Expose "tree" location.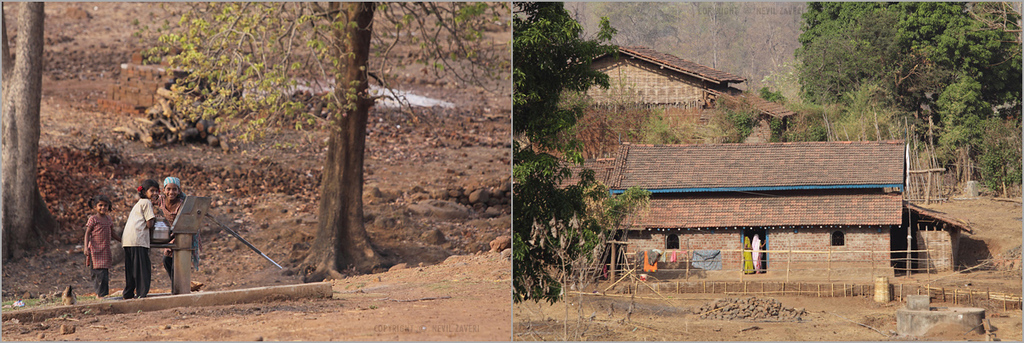
Exposed at select_region(172, 14, 481, 256).
